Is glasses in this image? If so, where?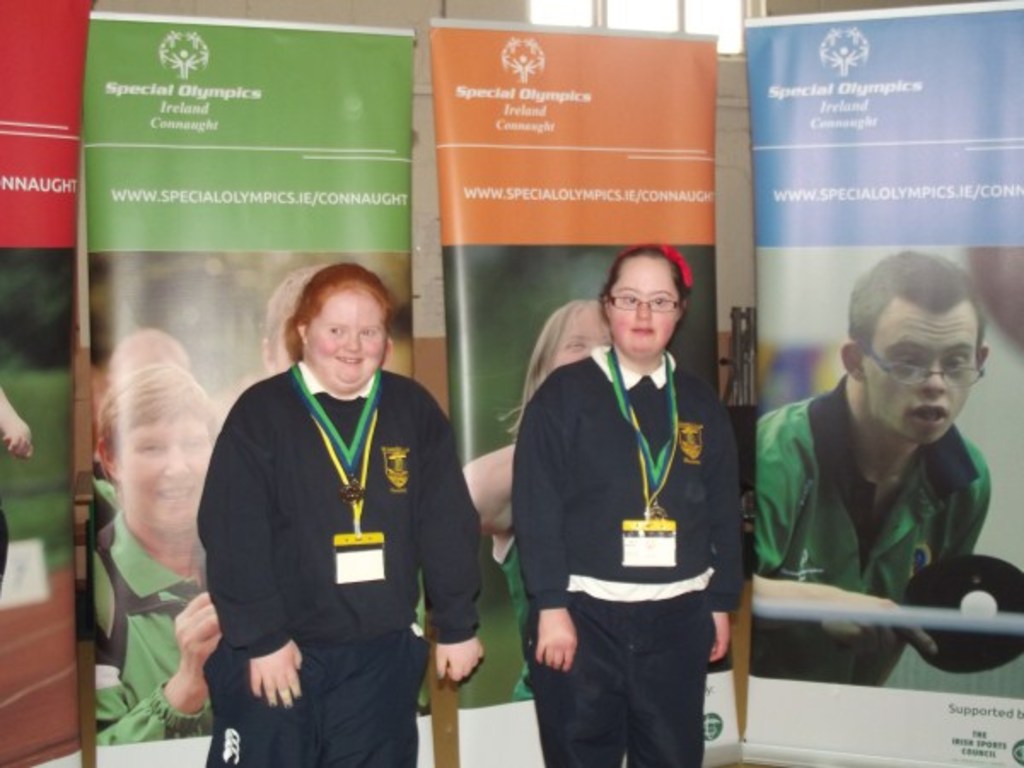
Yes, at region(604, 294, 681, 314).
